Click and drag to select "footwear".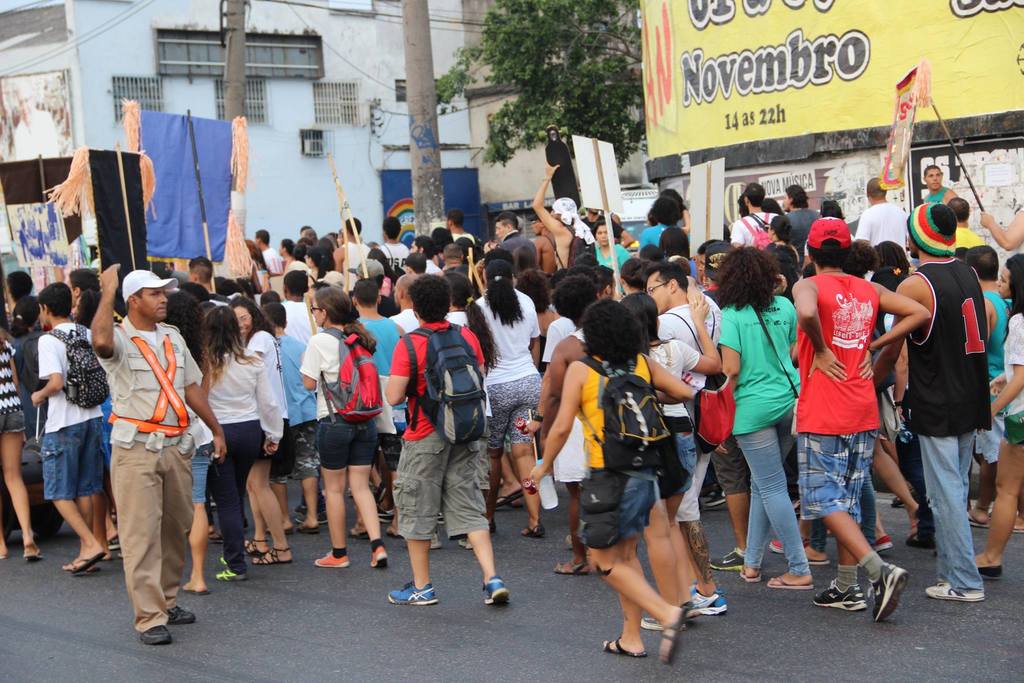
Selection: 689 580 726 619.
